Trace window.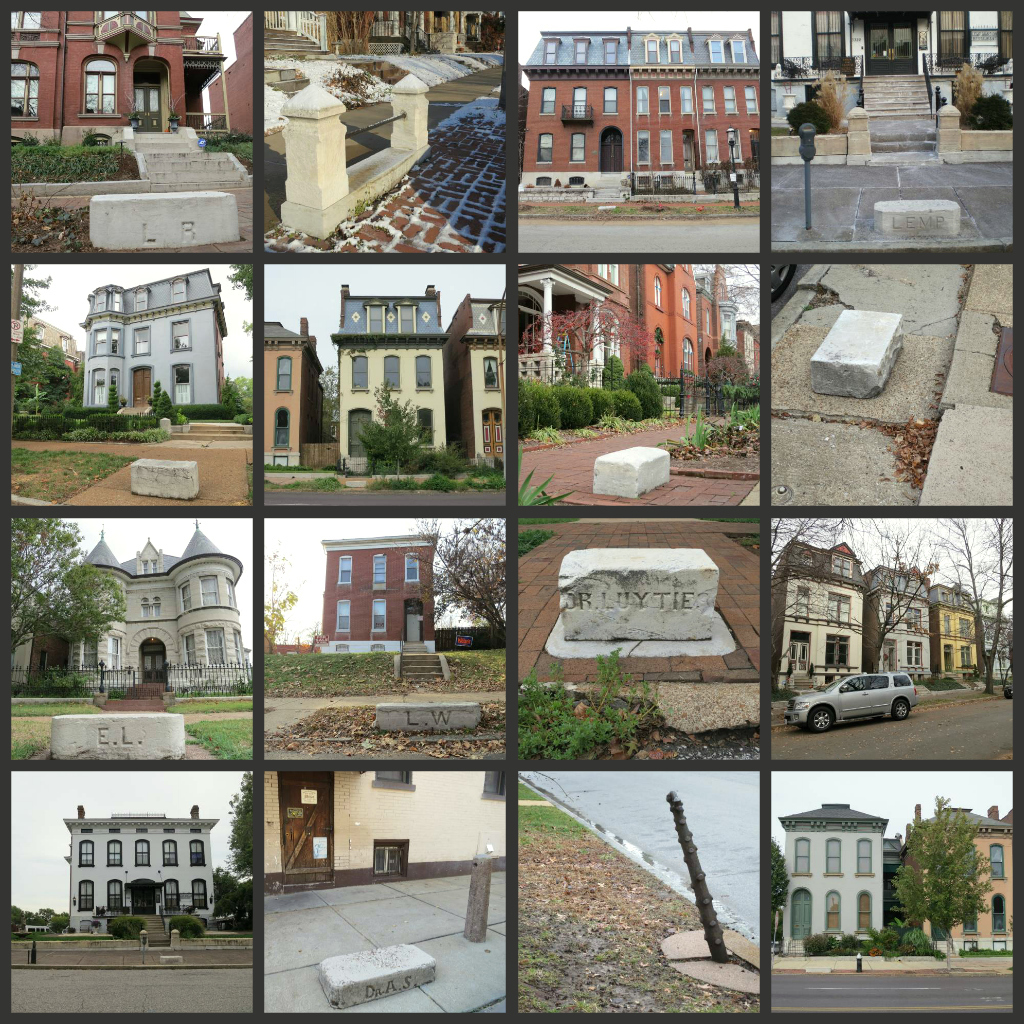
Traced to <region>273, 404, 289, 450</region>.
